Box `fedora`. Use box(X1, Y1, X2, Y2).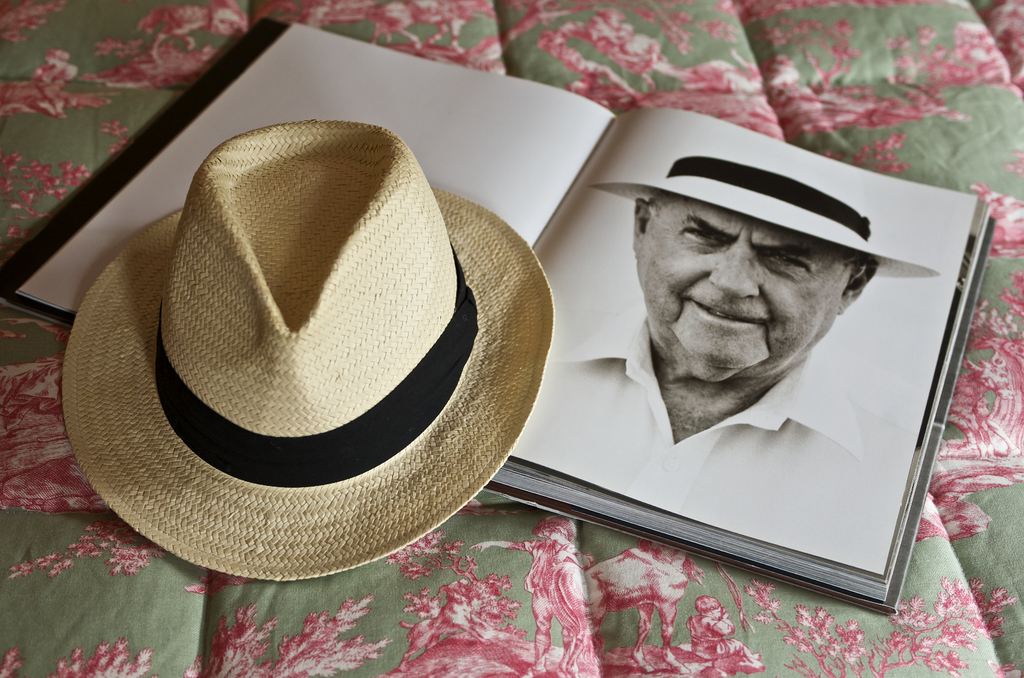
box(593, 149, 935, 276).
